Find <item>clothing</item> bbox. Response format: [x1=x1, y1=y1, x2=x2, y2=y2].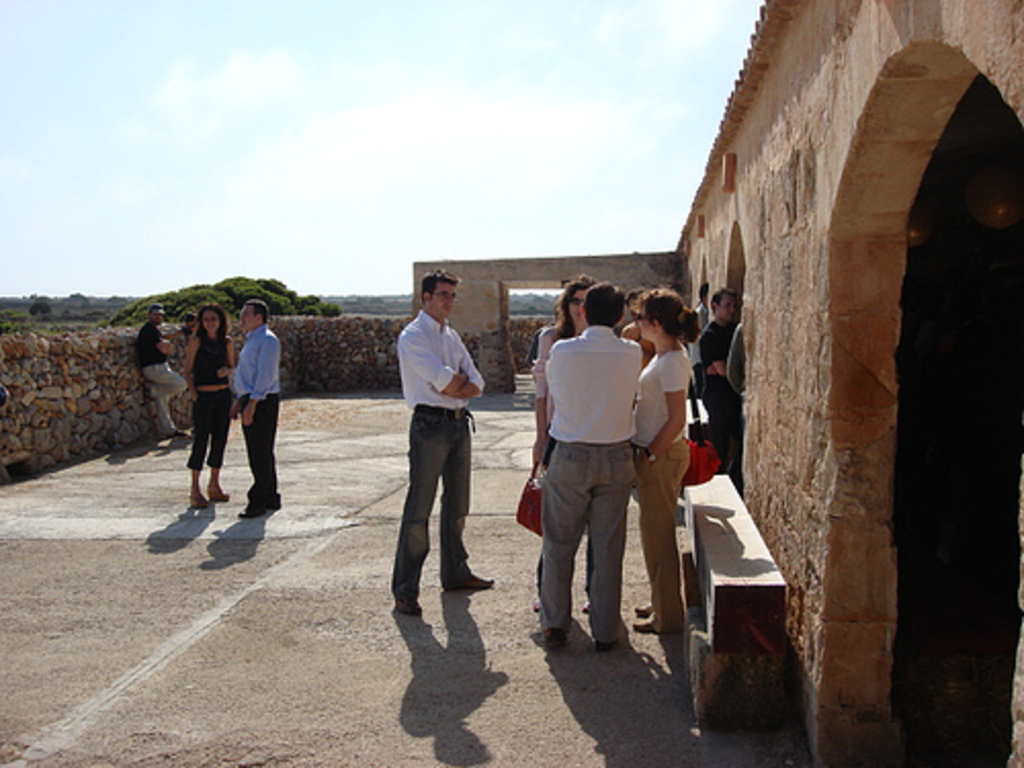
[x1=186, y1=334, x2=227, y2=473].
